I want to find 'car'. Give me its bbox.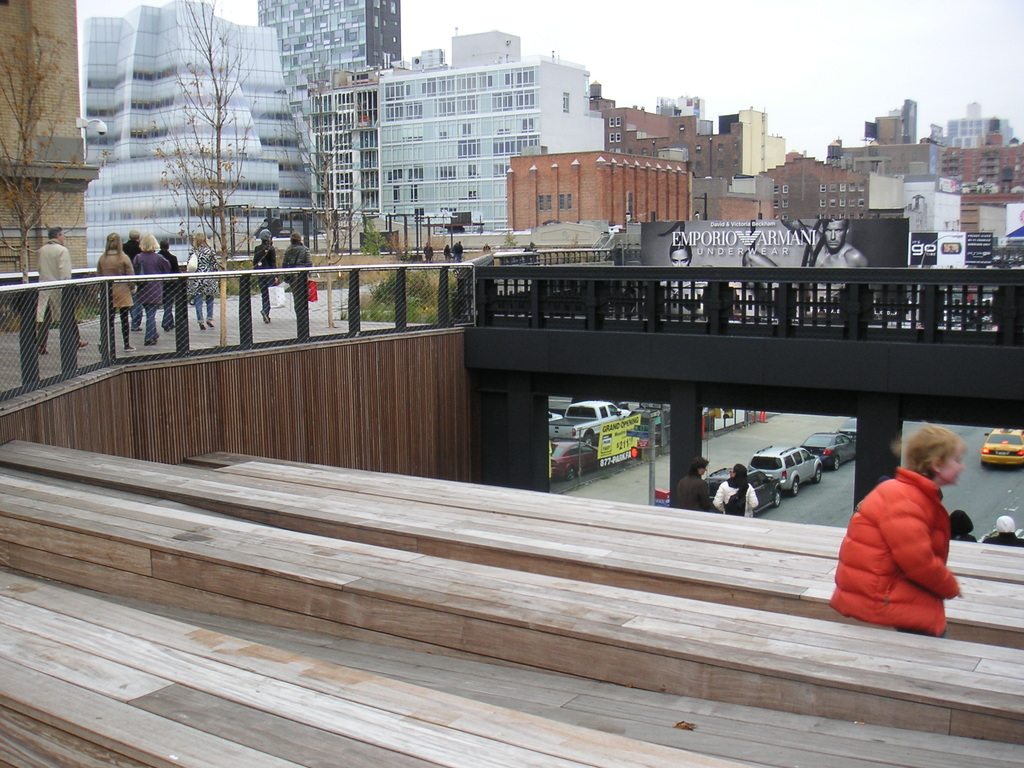
bbox(840, 415, 856, 434).
